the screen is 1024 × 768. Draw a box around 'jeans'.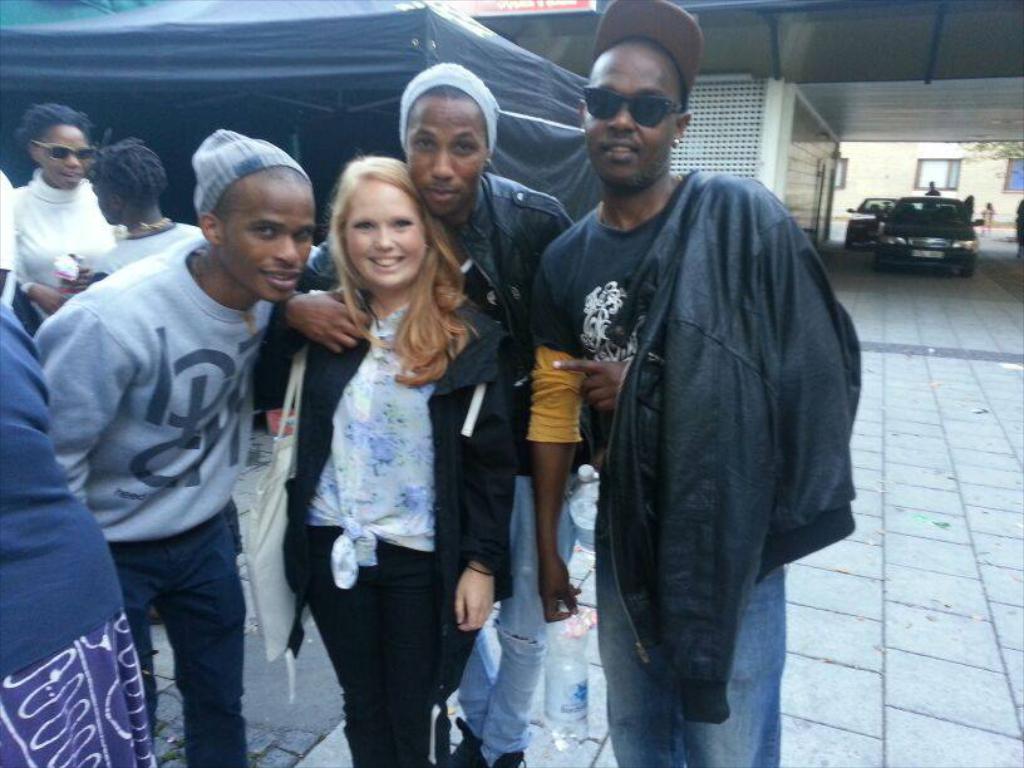
crop(306, 525, 437, 767).
